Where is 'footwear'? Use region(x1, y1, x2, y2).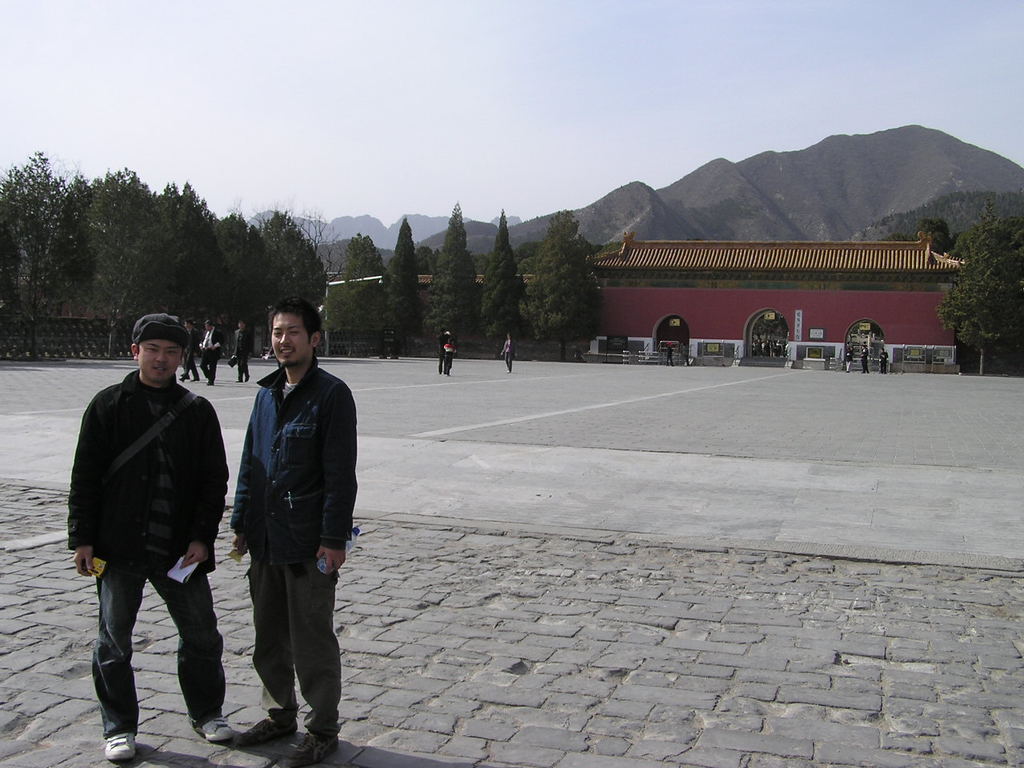
region(238, 710, 298, 744).
